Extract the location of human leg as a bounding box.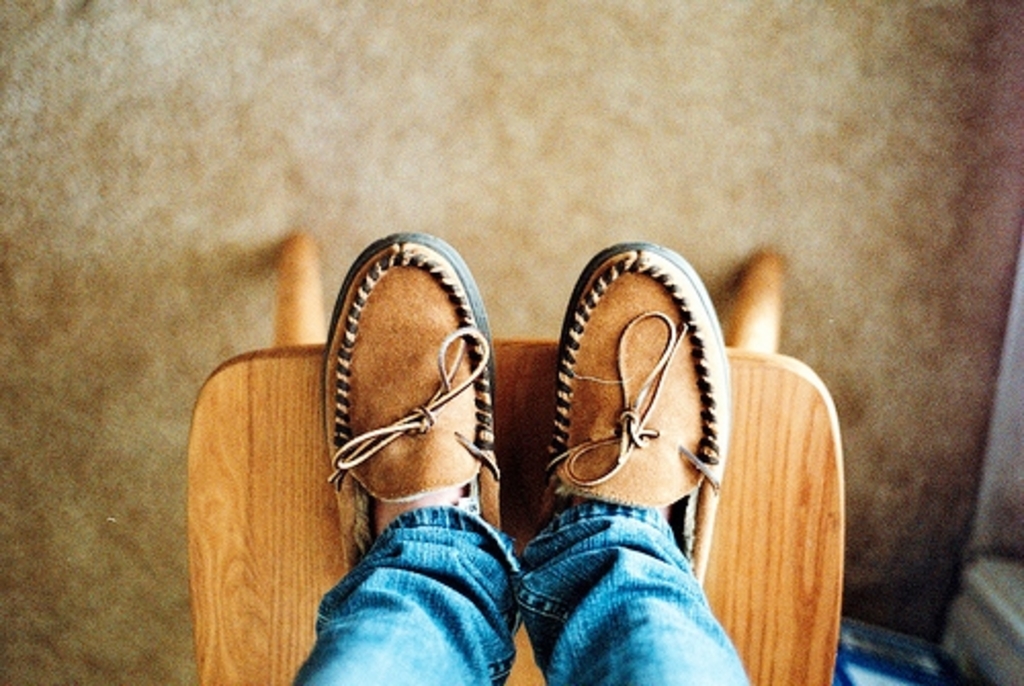
508:233:752:684.
